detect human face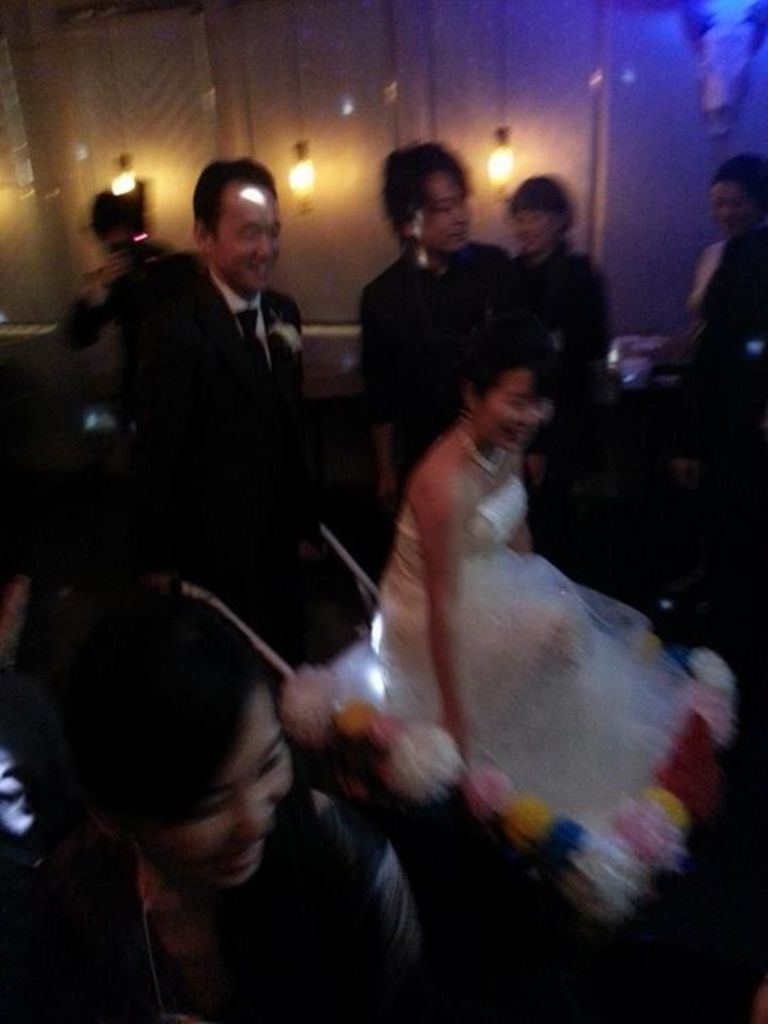
[508, 202, 559, 257]
